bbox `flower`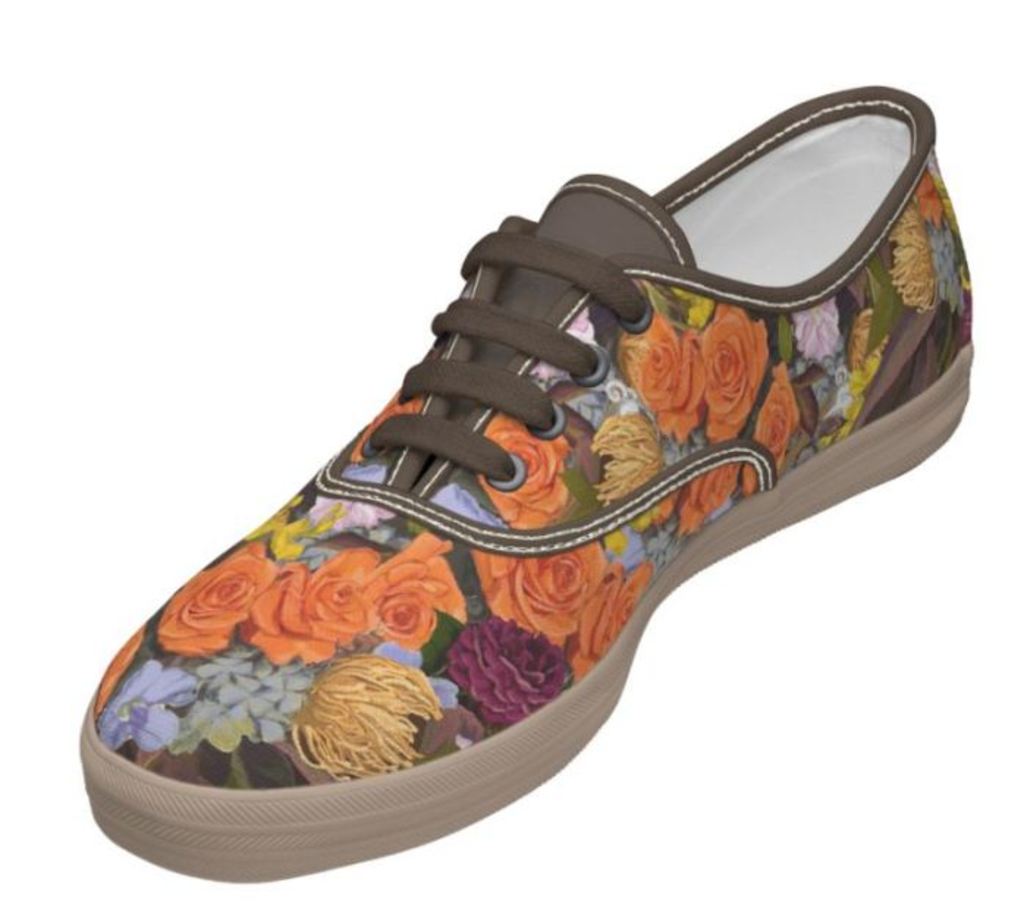
[902,166,945,225]
